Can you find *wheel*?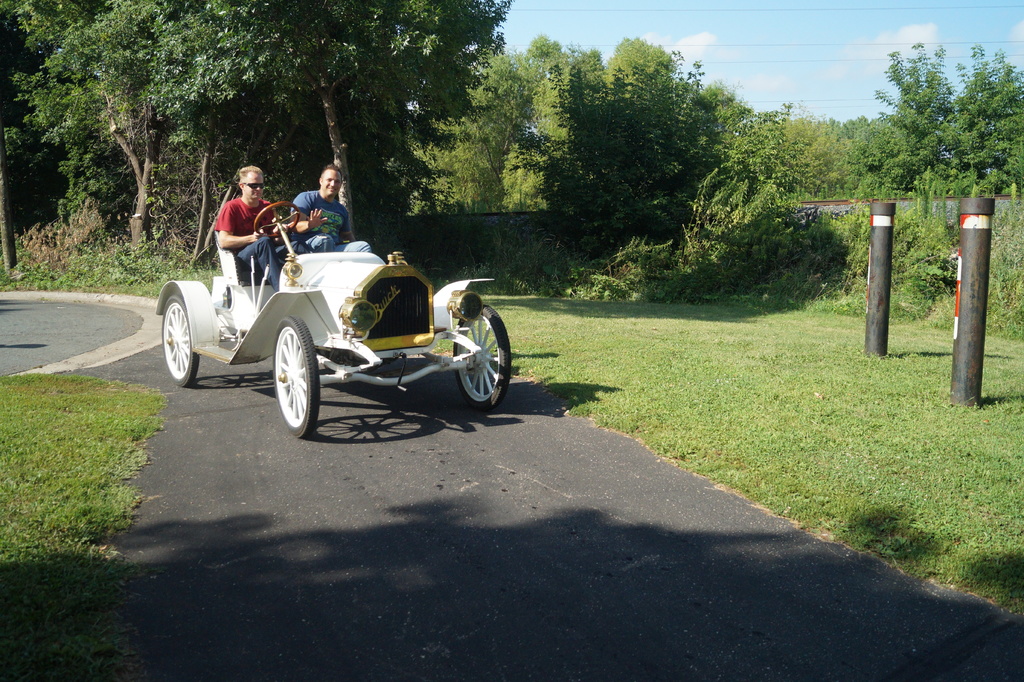
Yes, bounding box: 253:200:300:238.
